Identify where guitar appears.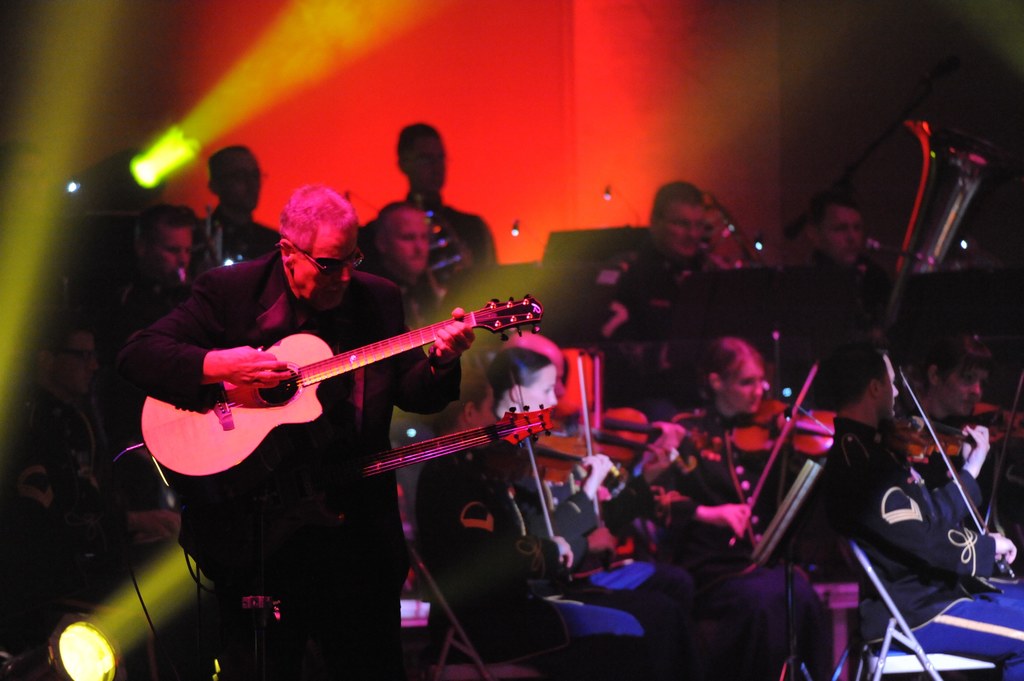
Appears at <region>138, 291, 547, 474</region>.
